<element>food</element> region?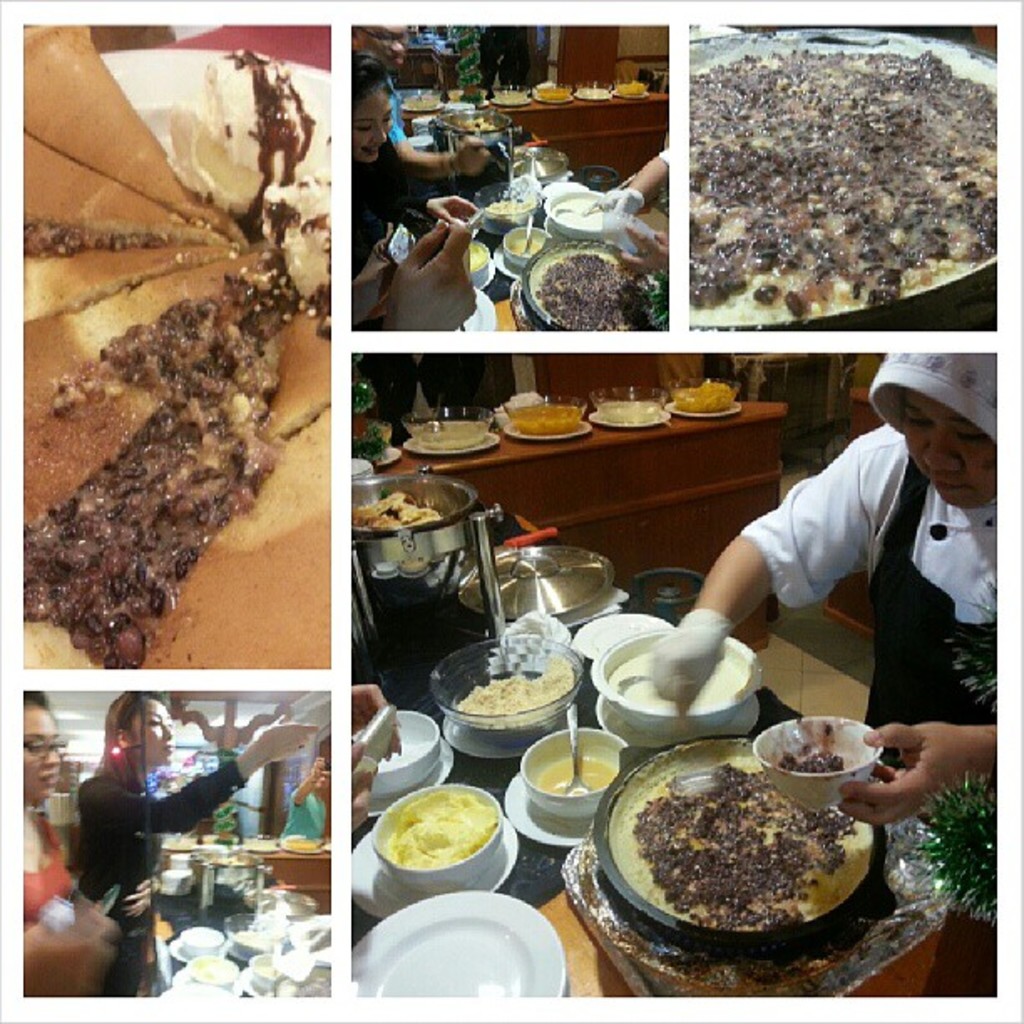
(535,84,572,104)
